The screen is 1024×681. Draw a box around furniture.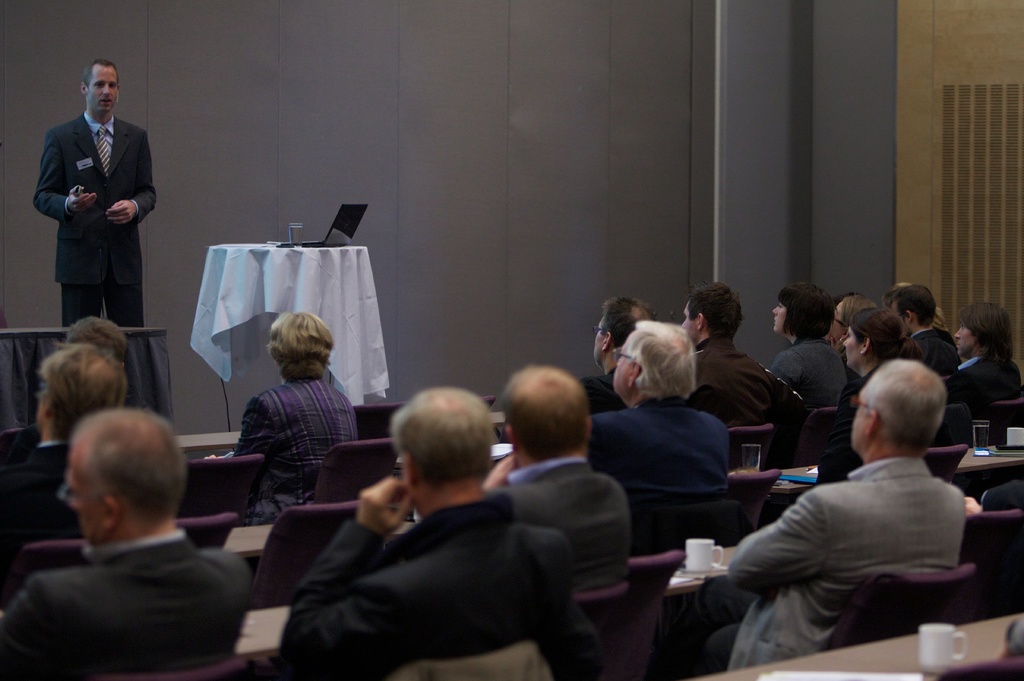
0:420:37:480.
